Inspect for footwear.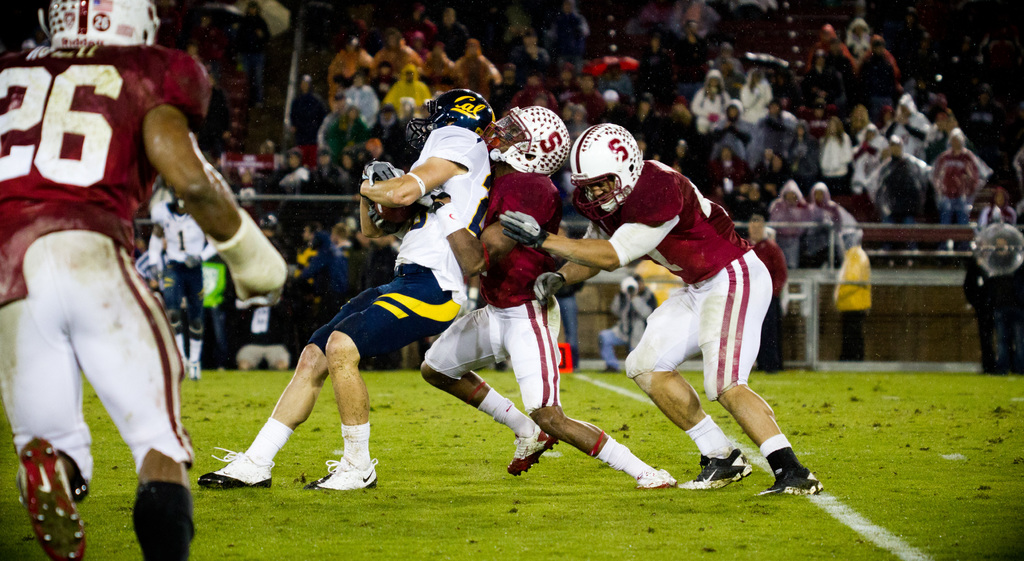
Inspection: bbox(753, 470, 822, 498).
